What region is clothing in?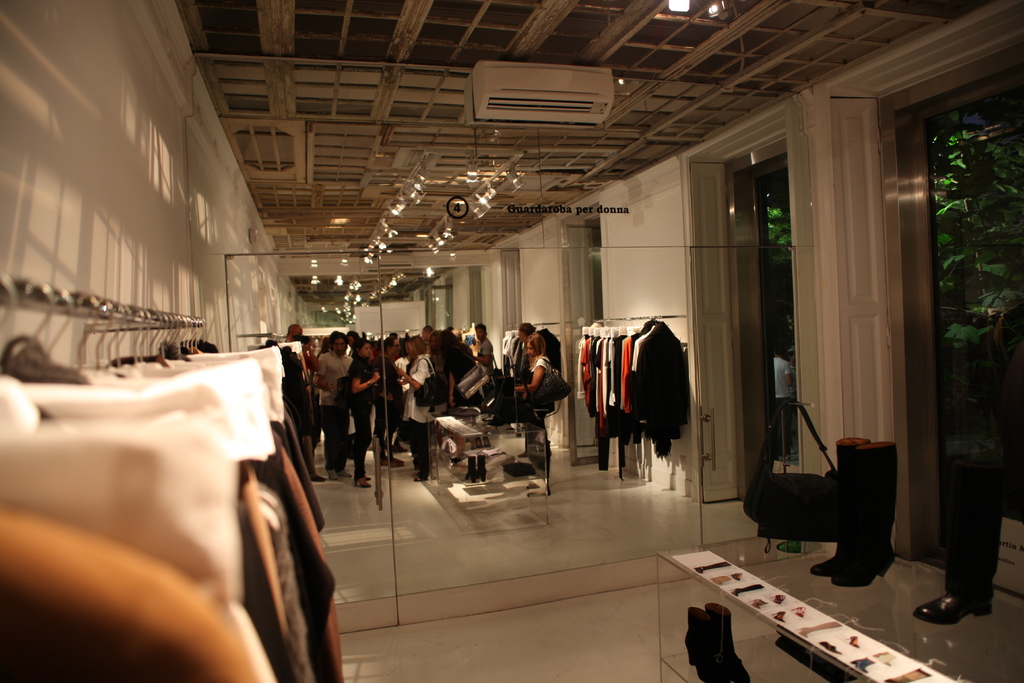
BBox(477, 335, 495, 384).
